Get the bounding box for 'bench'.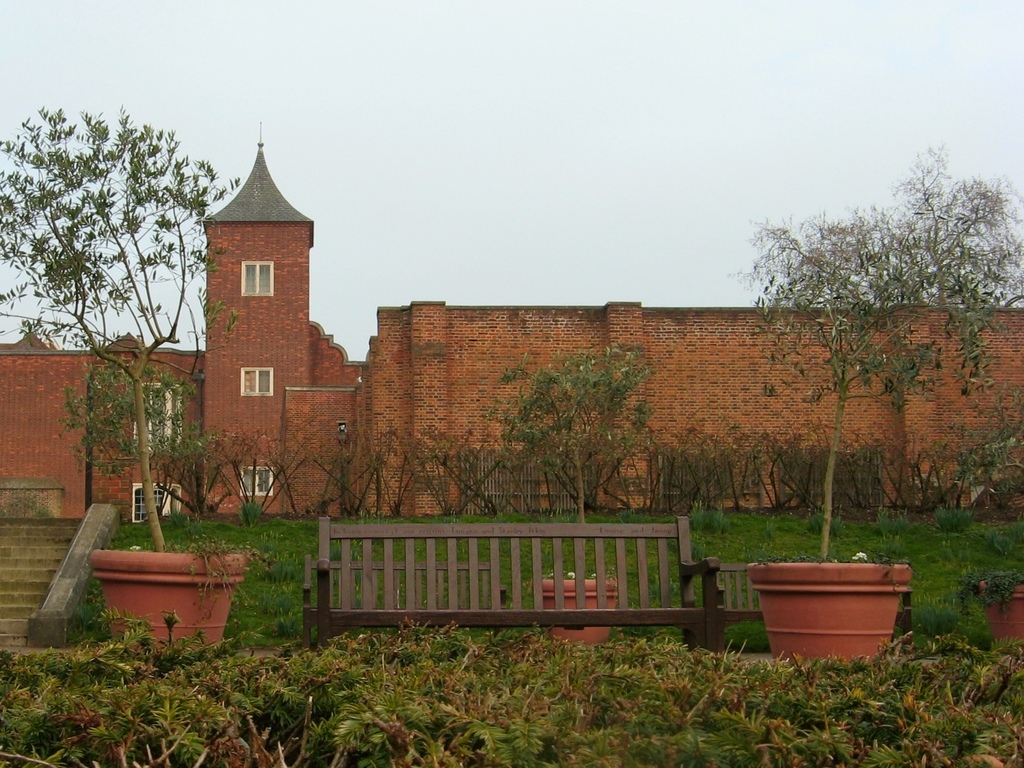
BBox(300, 514, 796, 658).
